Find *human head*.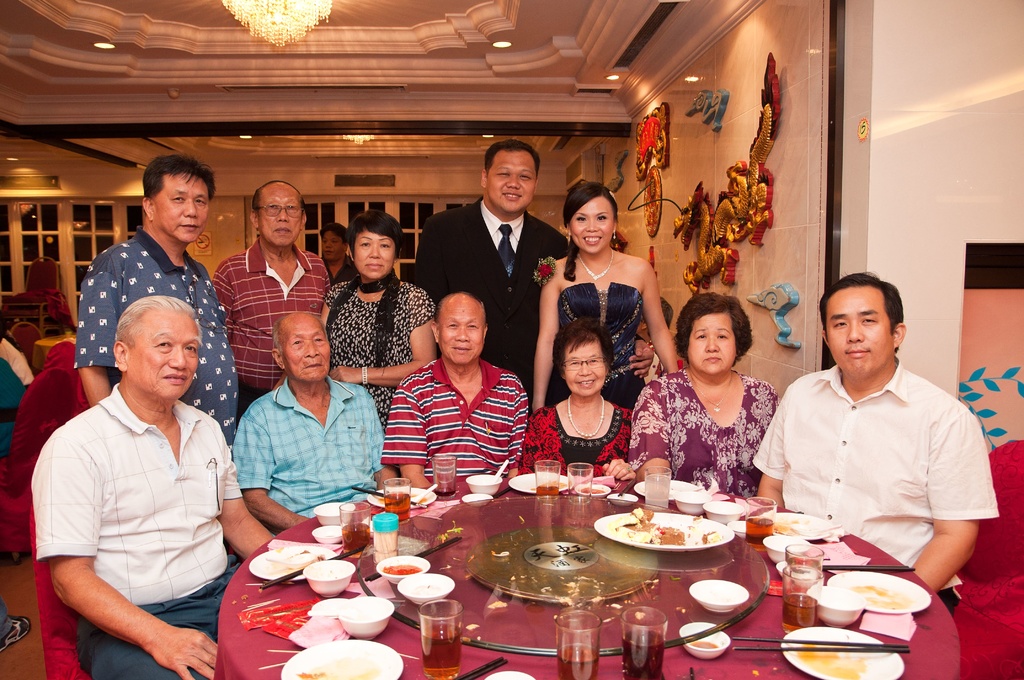
[271, 309, 333, 383].
